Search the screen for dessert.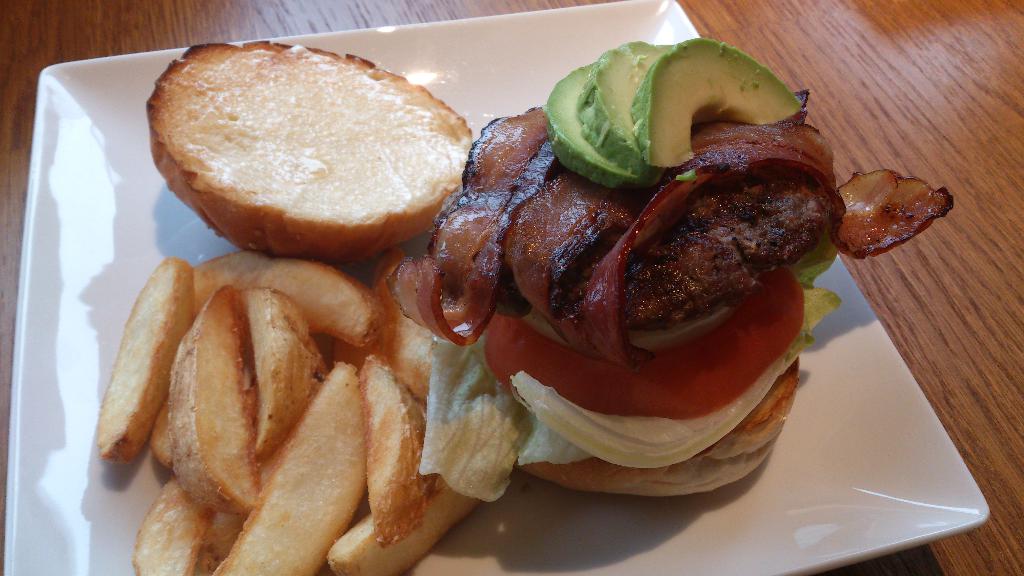
Found at (x1=98, y1=259, x2=189, y2=467).
